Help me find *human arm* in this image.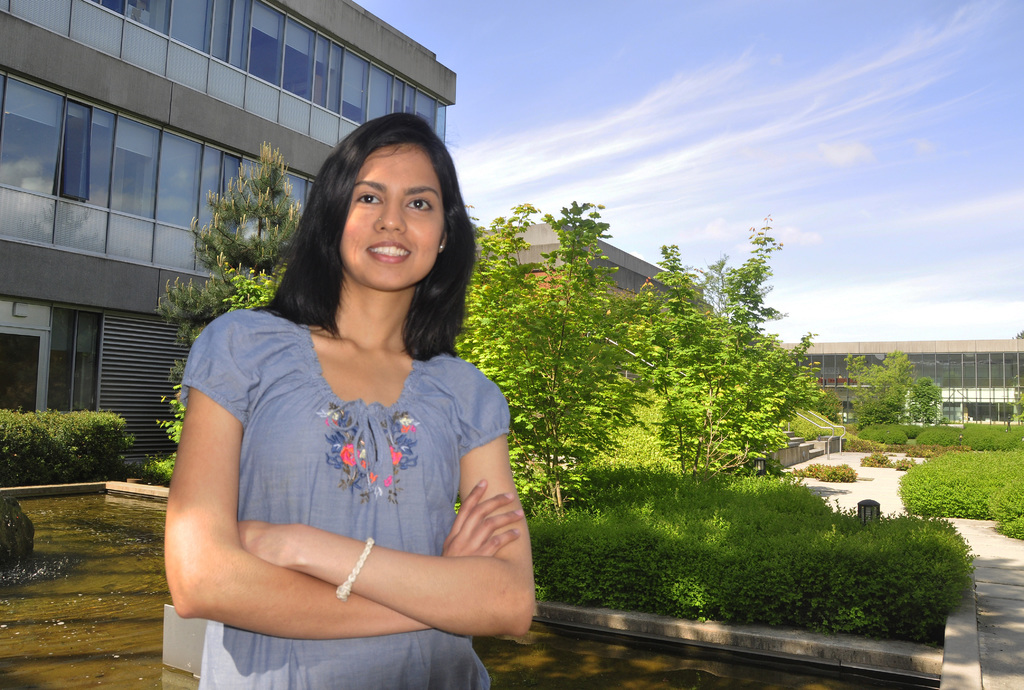
Found it: 241, 360, 540, 639.
